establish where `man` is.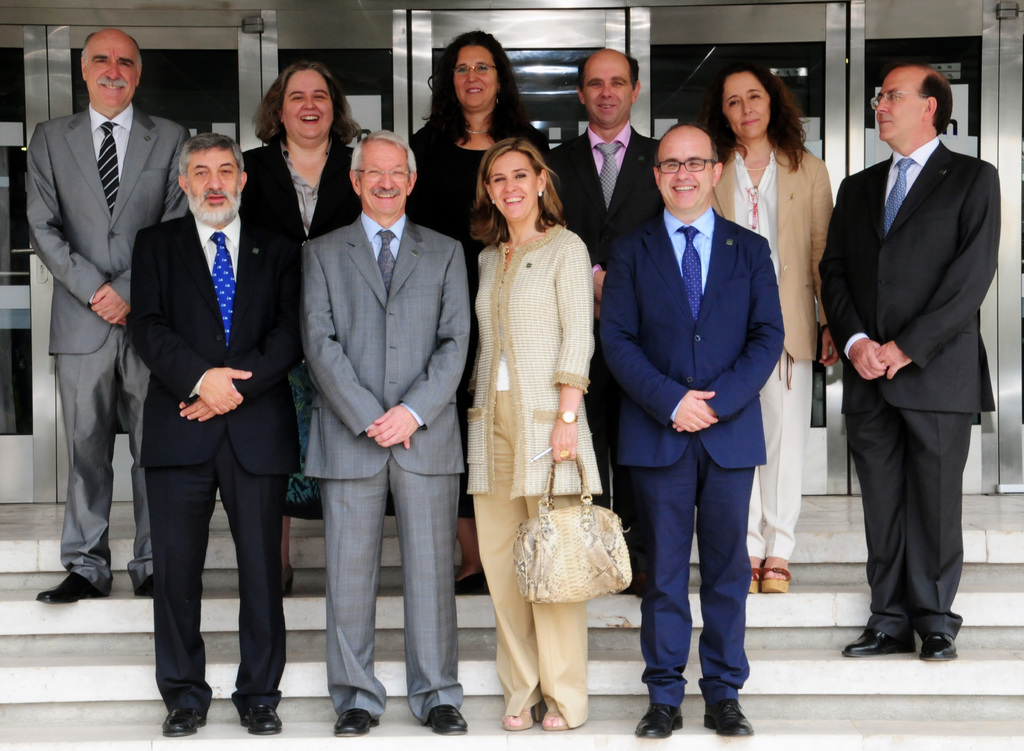
Established at <bbox>25, 25, 190, 606</bbox>.
